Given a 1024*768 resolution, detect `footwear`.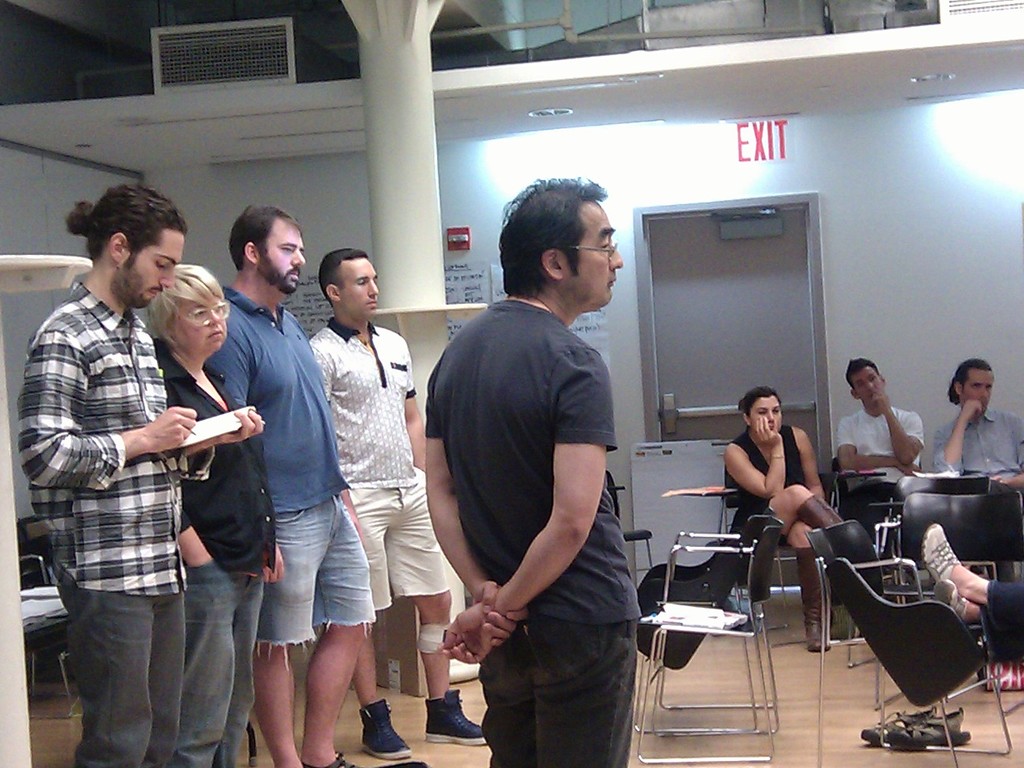
(left=919, top=521, right=963, bottom=586).
